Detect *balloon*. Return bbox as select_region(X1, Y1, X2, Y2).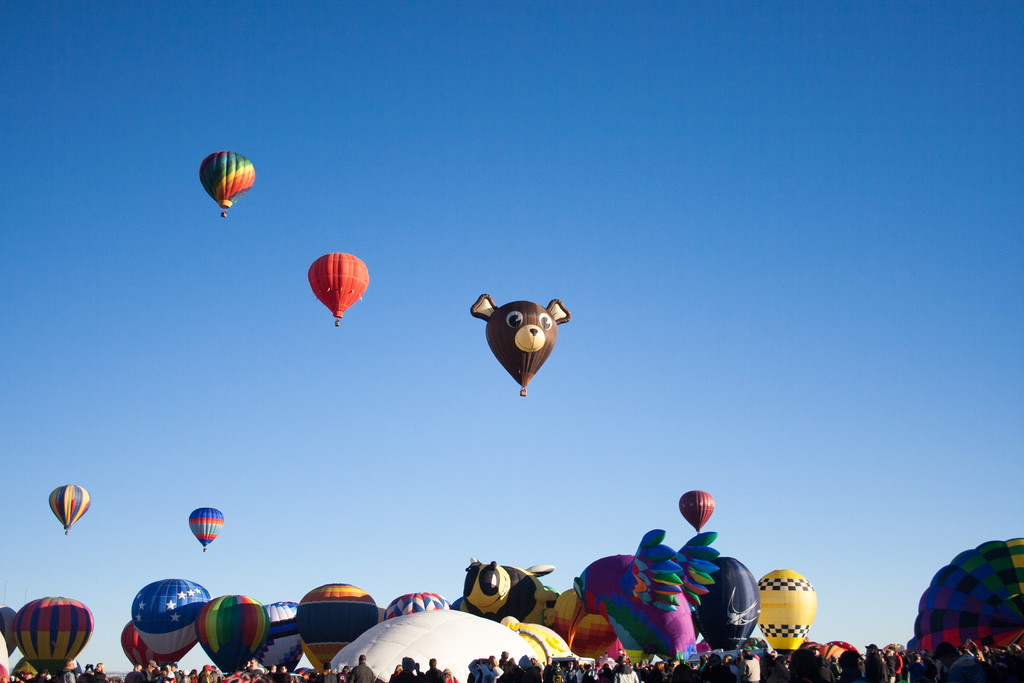
select_region(130, 578, 213, 663).
